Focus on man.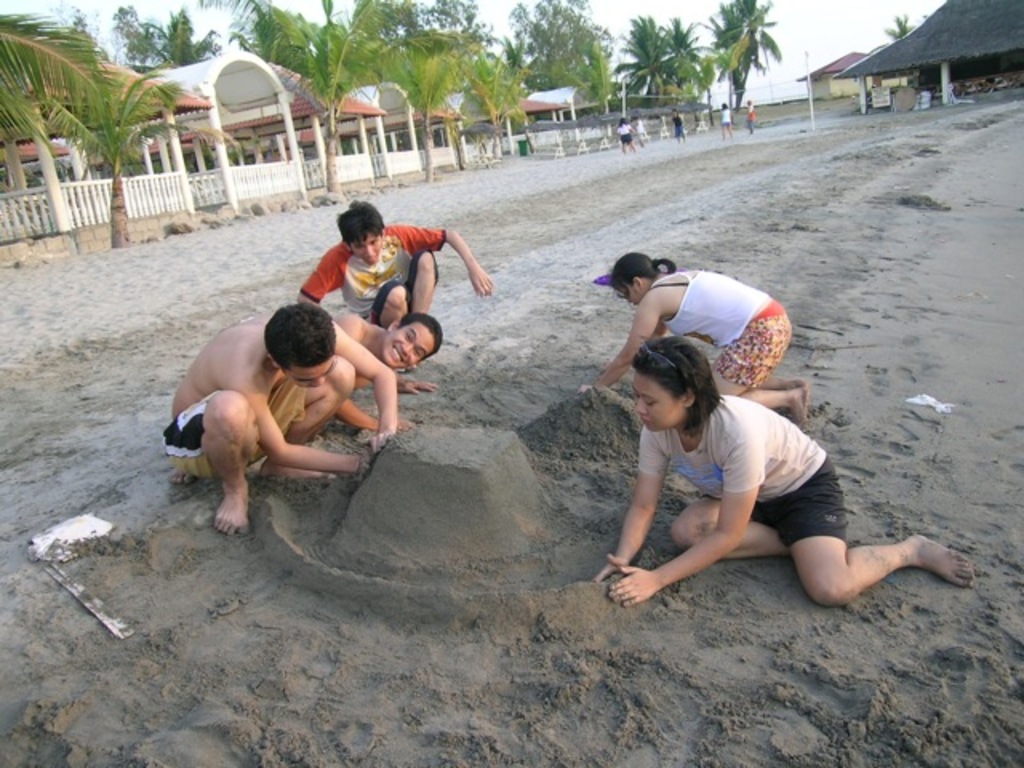
Focused at l=331, t=309, r=445, b=434.
